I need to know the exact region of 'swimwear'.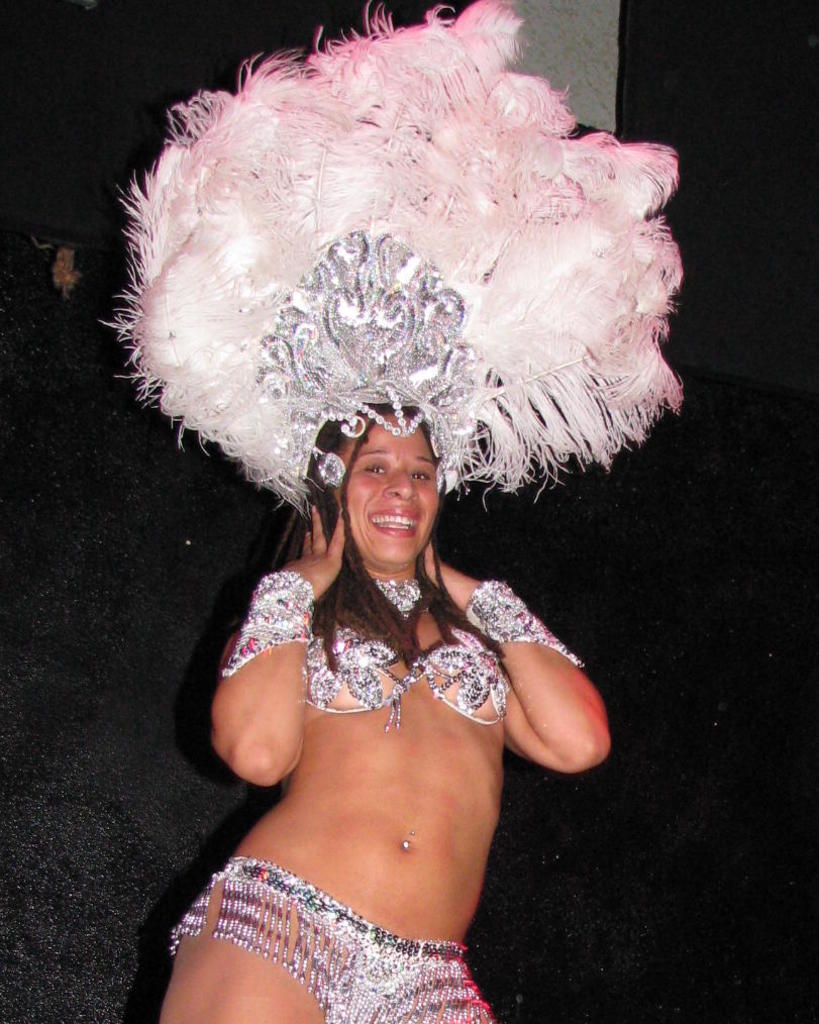
Region: x1=302, y1=624, x2=516, y2=728.
